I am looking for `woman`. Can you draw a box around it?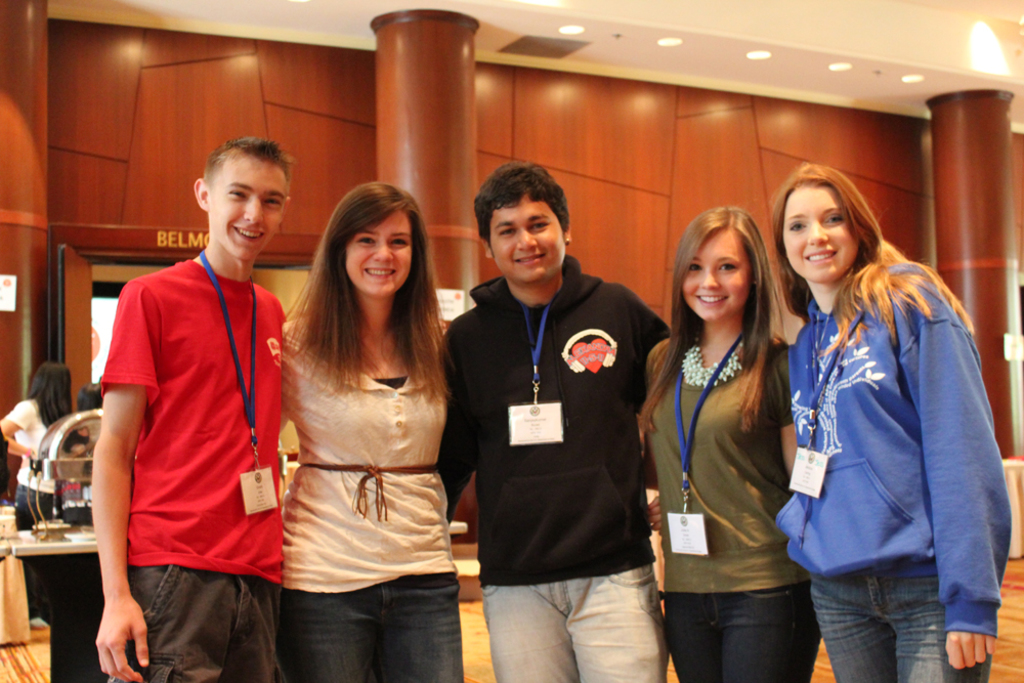
Sure, the bounding box is 275/176/458/682.
